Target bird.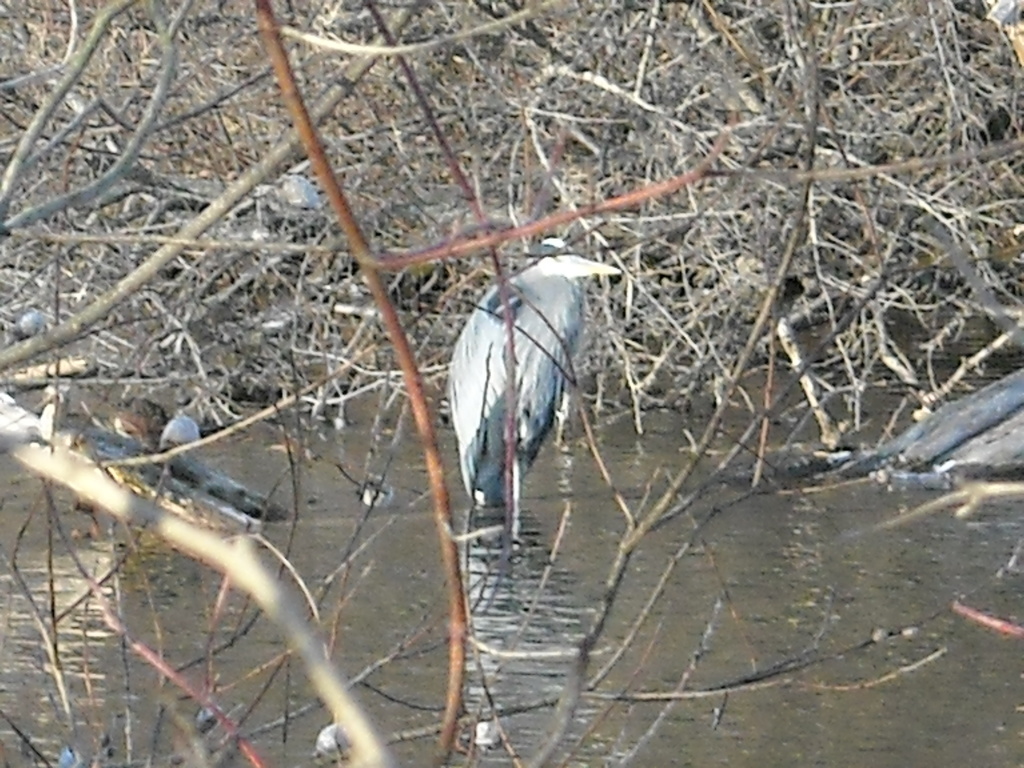
Target region: x1=459, y1=701, x2=510, y2=755.
